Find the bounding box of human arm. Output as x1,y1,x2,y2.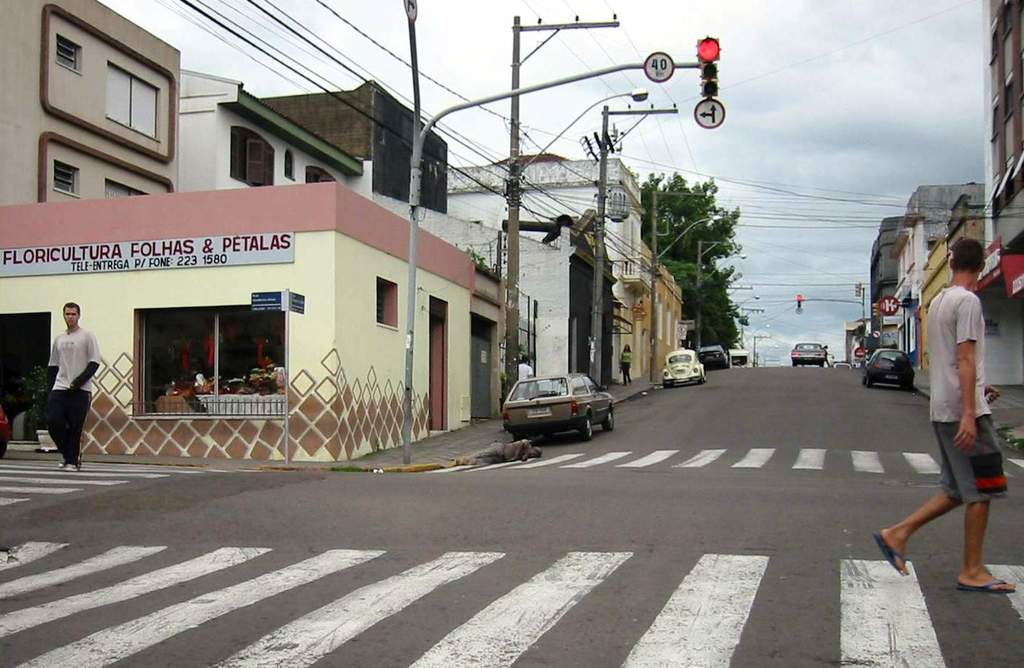
45,336,60,404.
